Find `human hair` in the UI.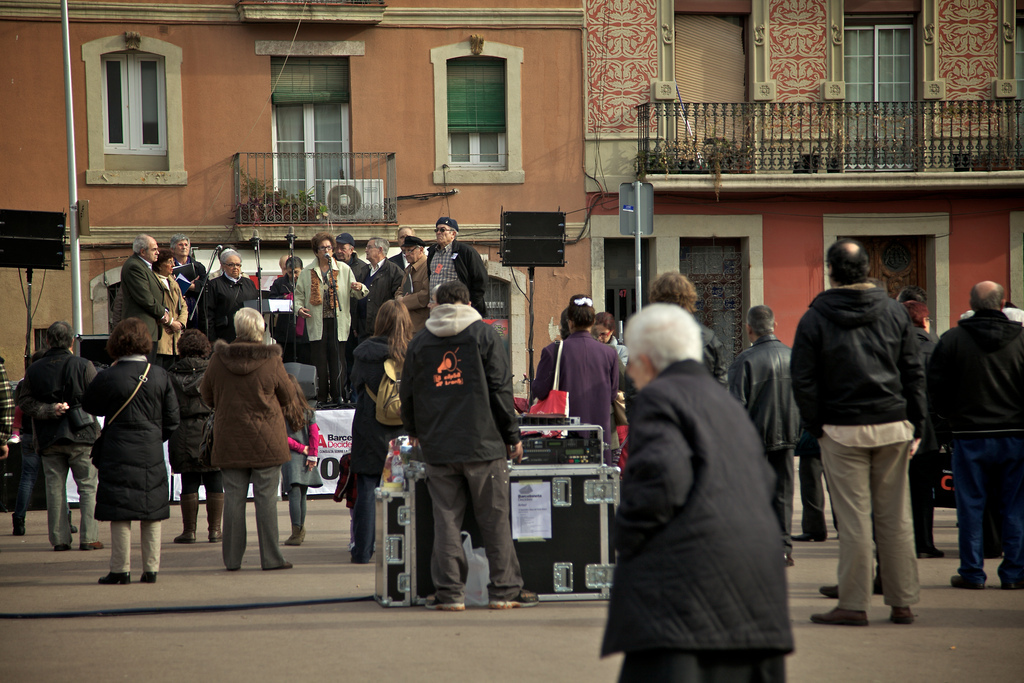
UI element at (829,240,871,288).
